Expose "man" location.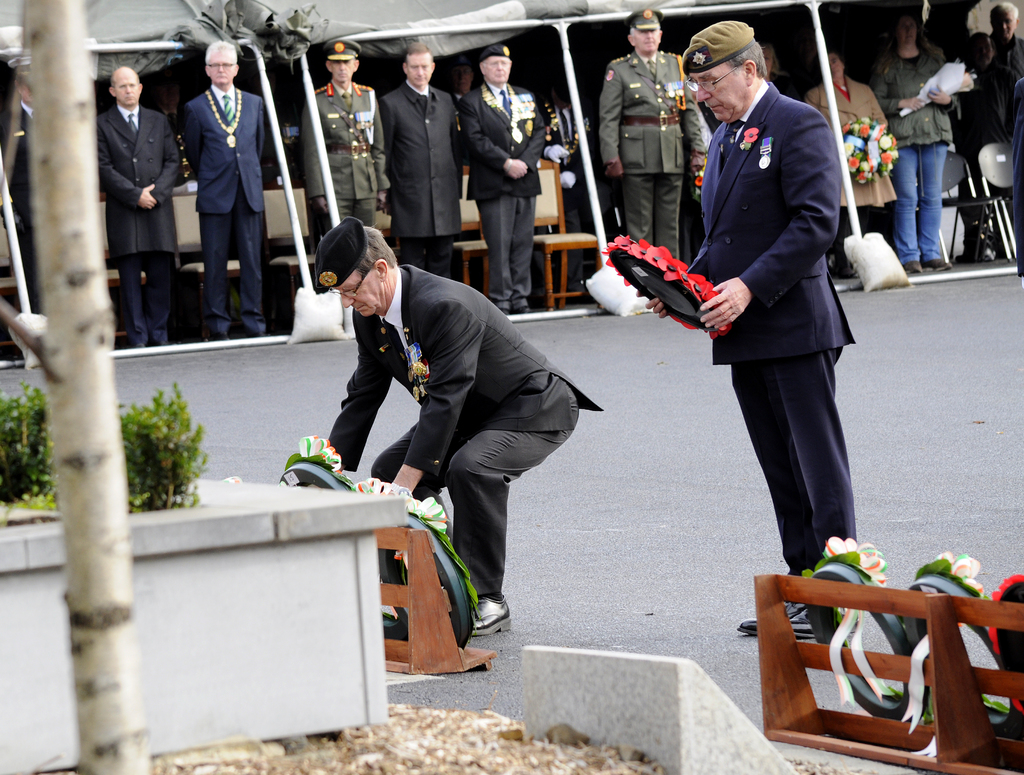
Exposed at select_region(184, 40, 266, 341).
